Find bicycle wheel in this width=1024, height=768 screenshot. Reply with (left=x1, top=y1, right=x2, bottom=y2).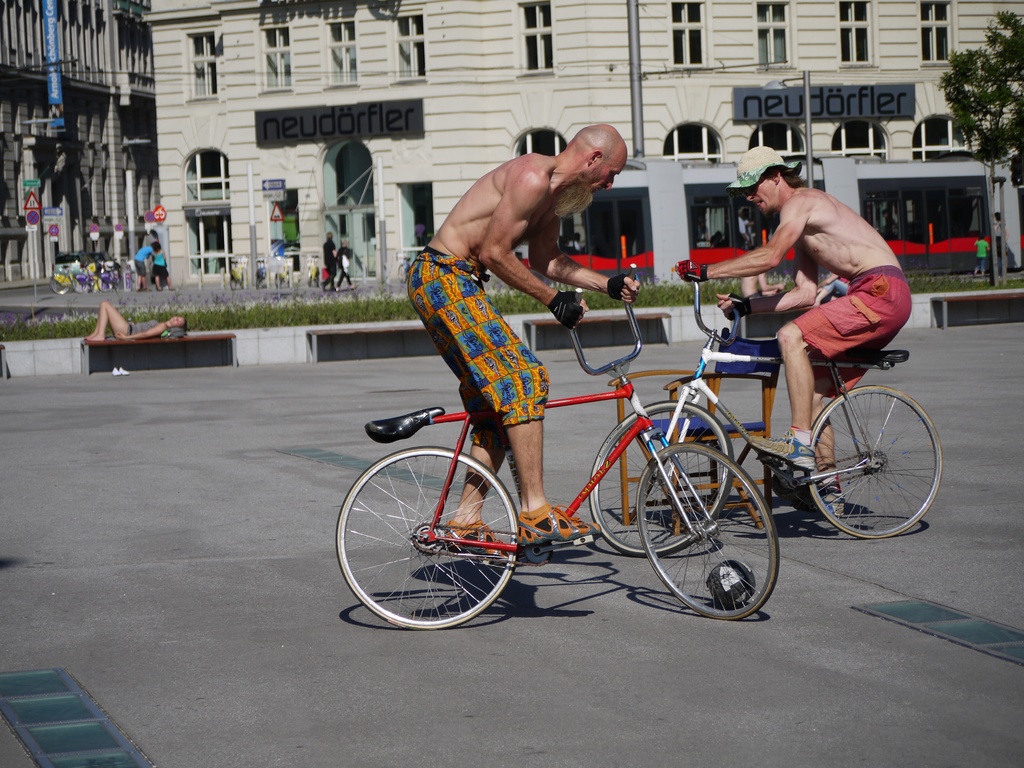
(left=803, top=385, right=943, bottom=541).
